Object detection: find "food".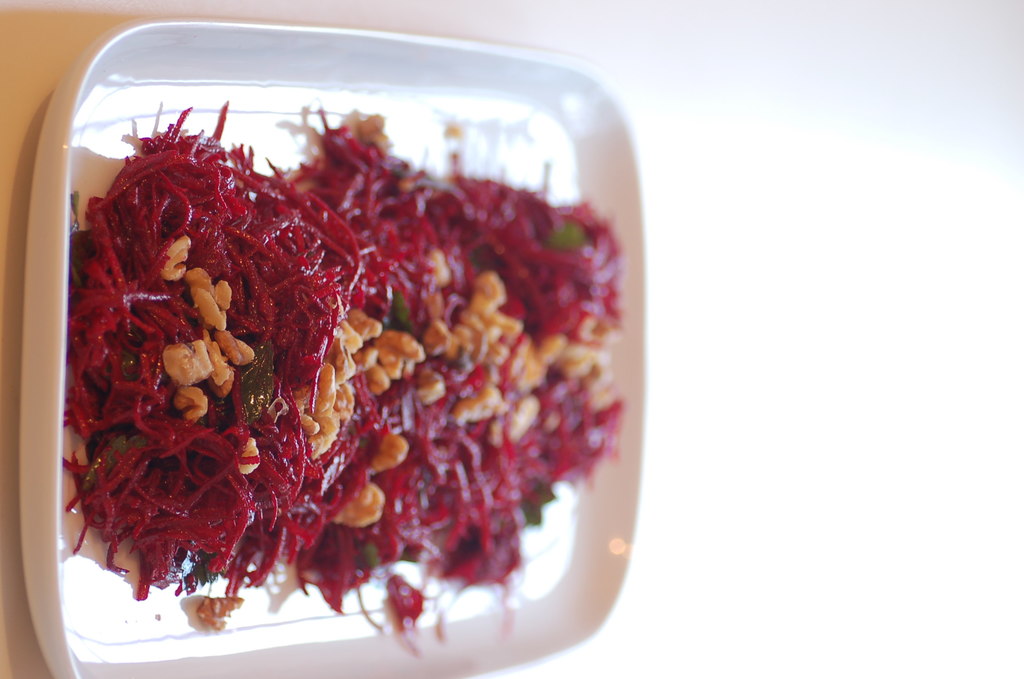
<bbox>82, 69, 607, 645</bbox>.
